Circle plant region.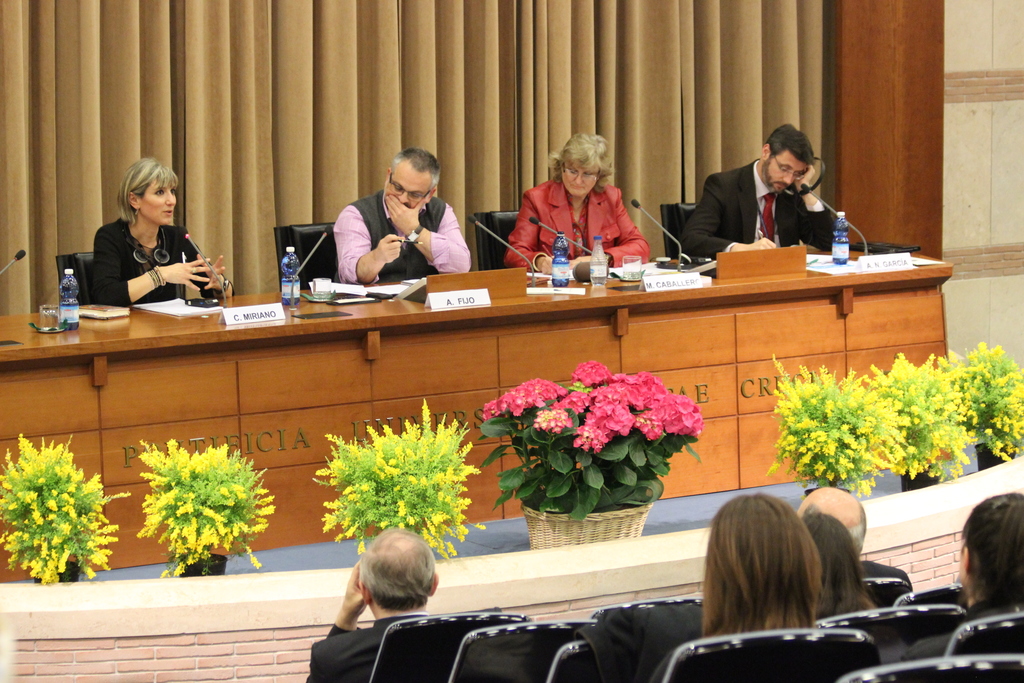
Region: <region>0, 431, 133, 583</region>.
